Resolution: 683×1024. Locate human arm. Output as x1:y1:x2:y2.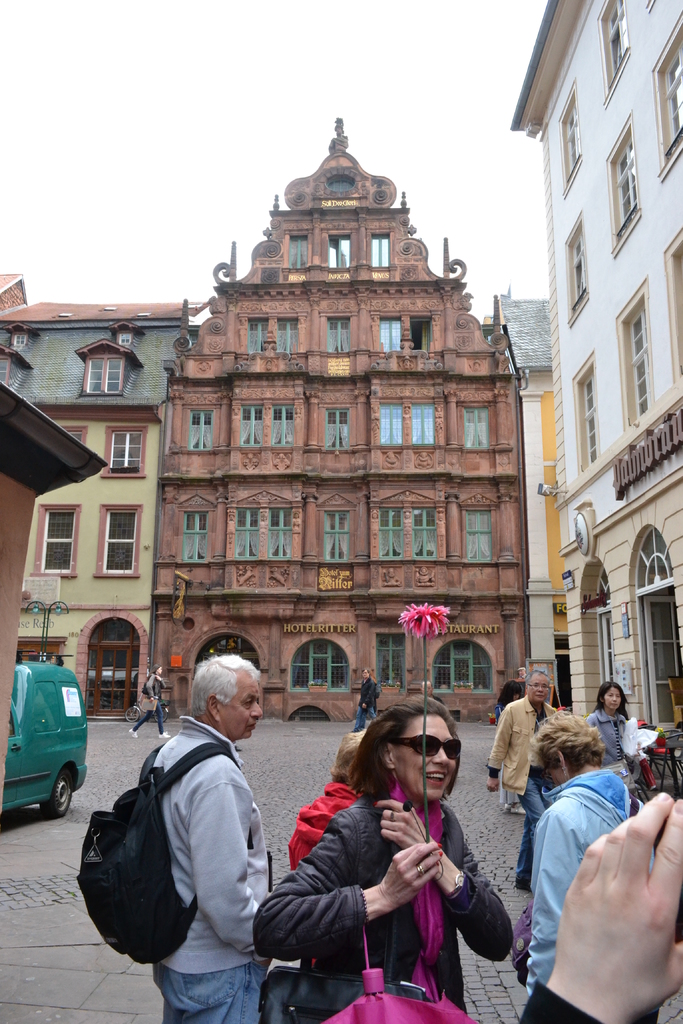
580:710:597:750.
